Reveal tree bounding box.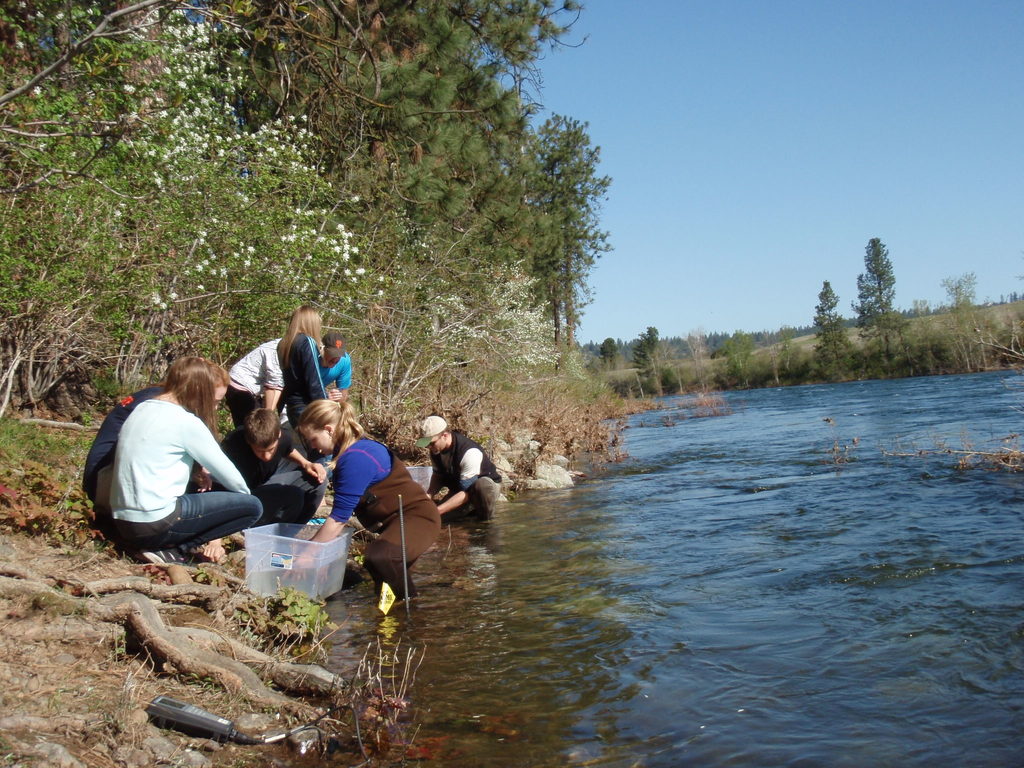
Revealed: region(599, 336, 619, 367).
